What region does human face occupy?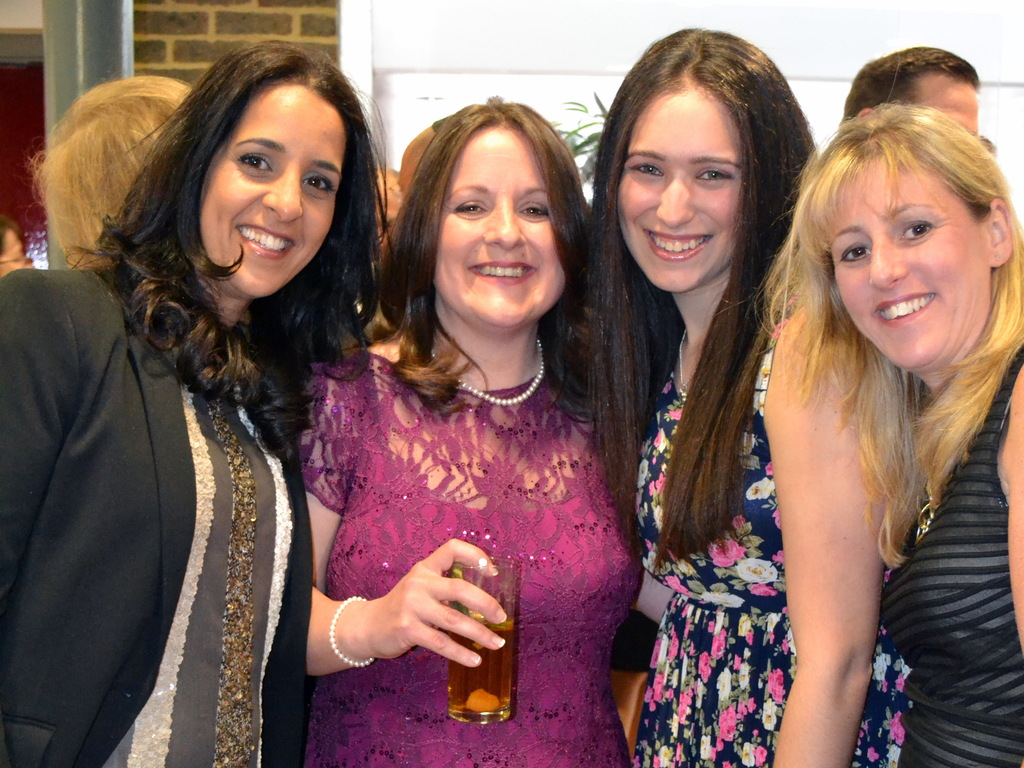
select_region(435, 126, 568, 328).
